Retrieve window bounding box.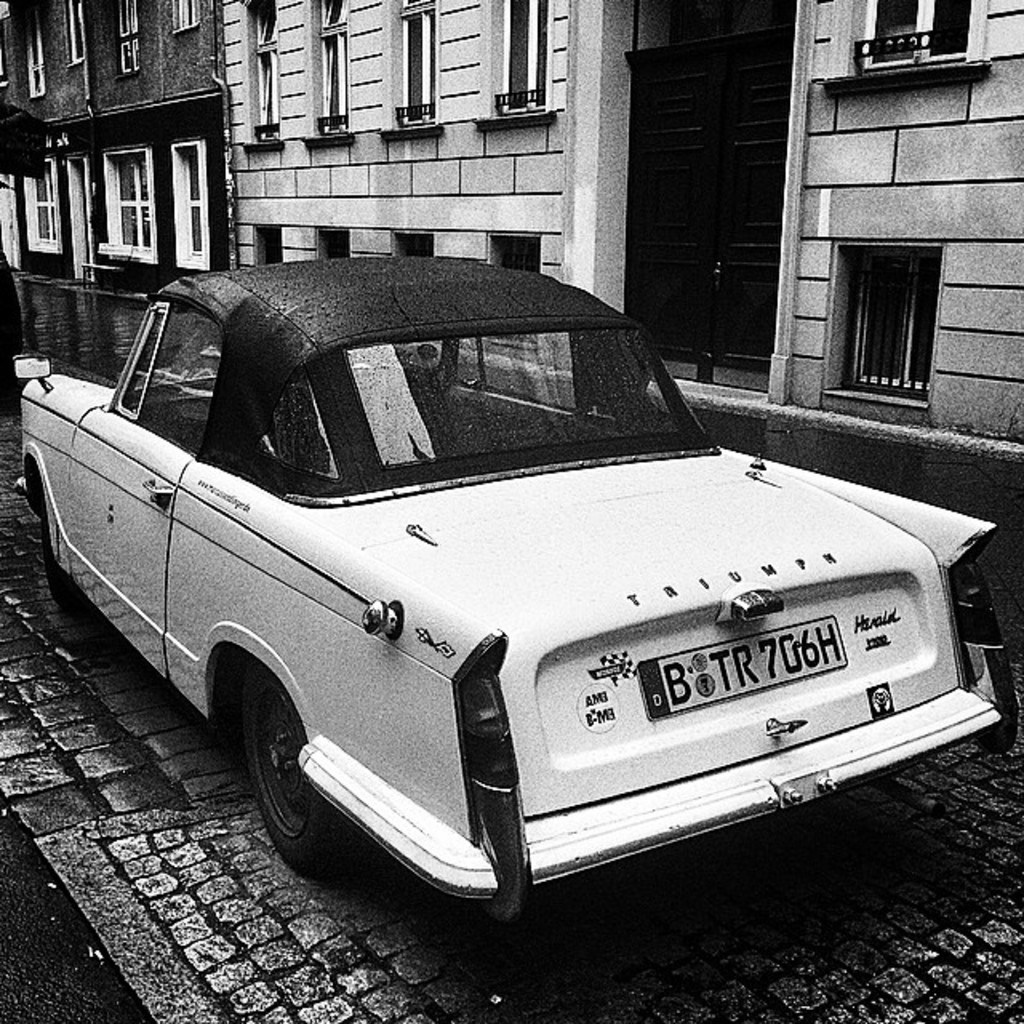
Bounding box: pyautogui.locateOnScreen(245, 222, 294, 266).
